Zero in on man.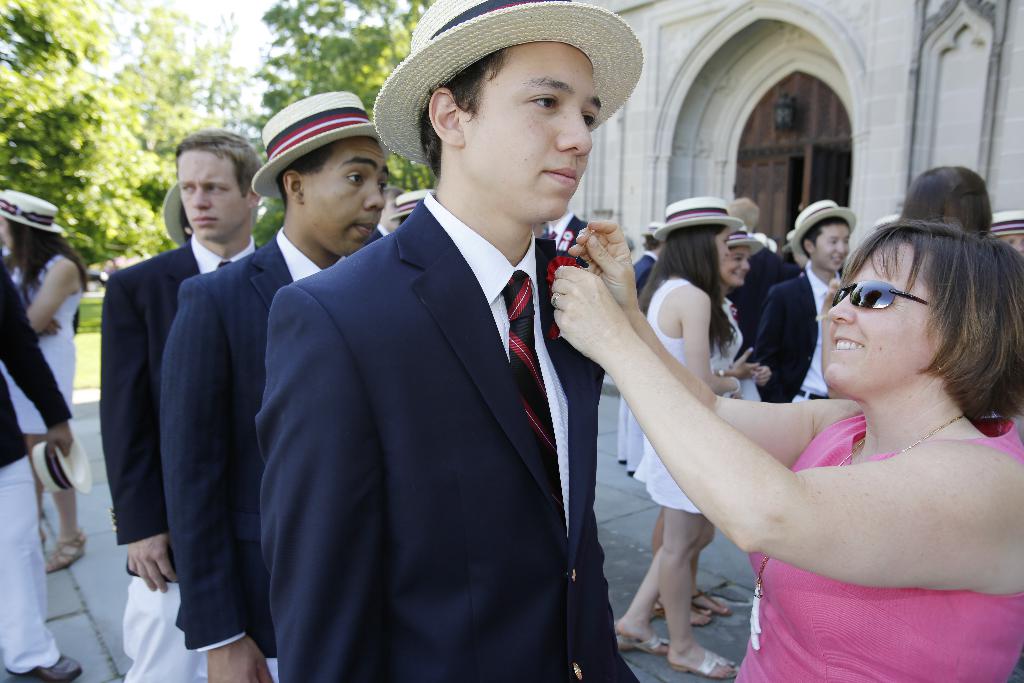
Zeroed in: bbox=[0, 249, 93, 682].
